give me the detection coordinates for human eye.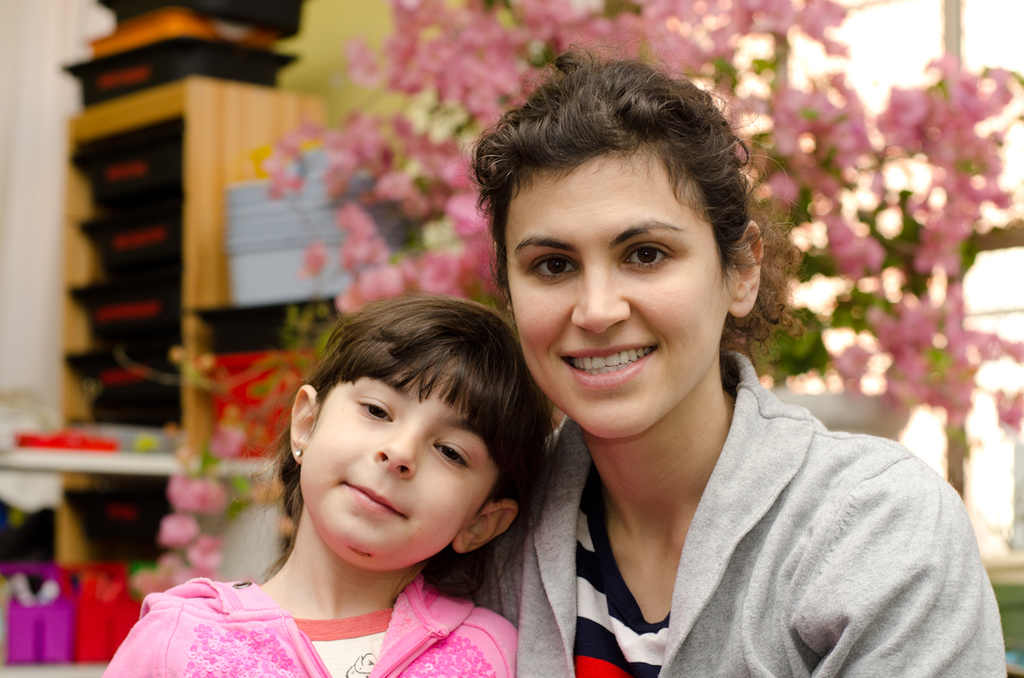
620/242/678/269.
